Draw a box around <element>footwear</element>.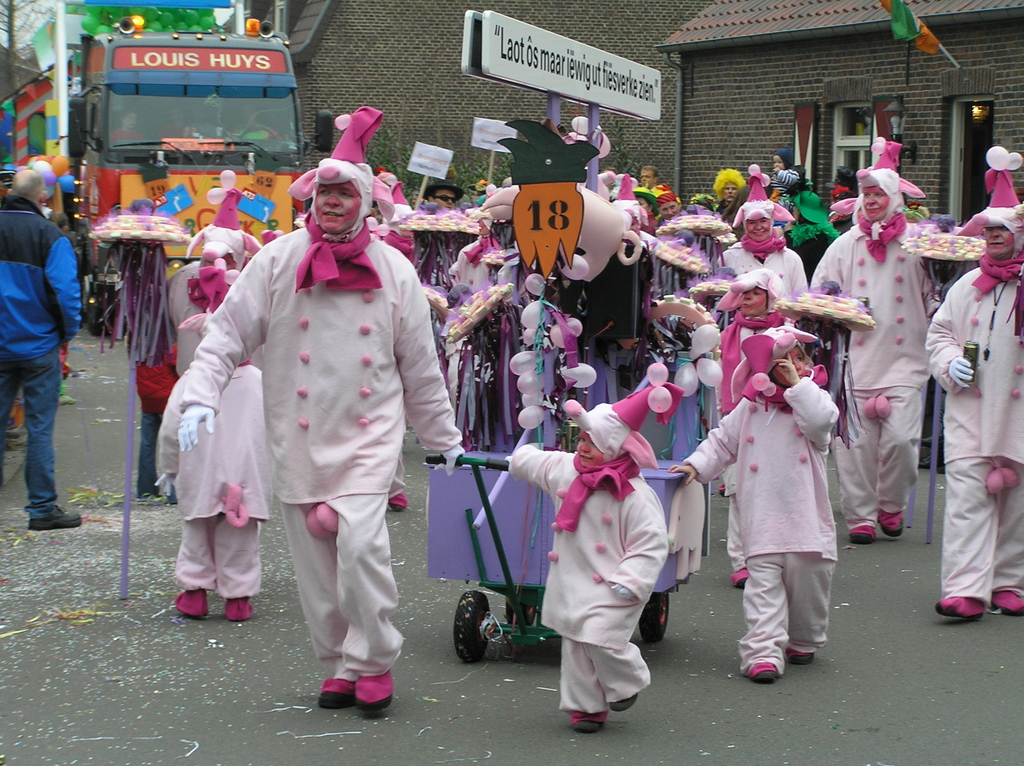
{"x1": 221, "y1": 596, "x2": 257, "y2": 620}.
